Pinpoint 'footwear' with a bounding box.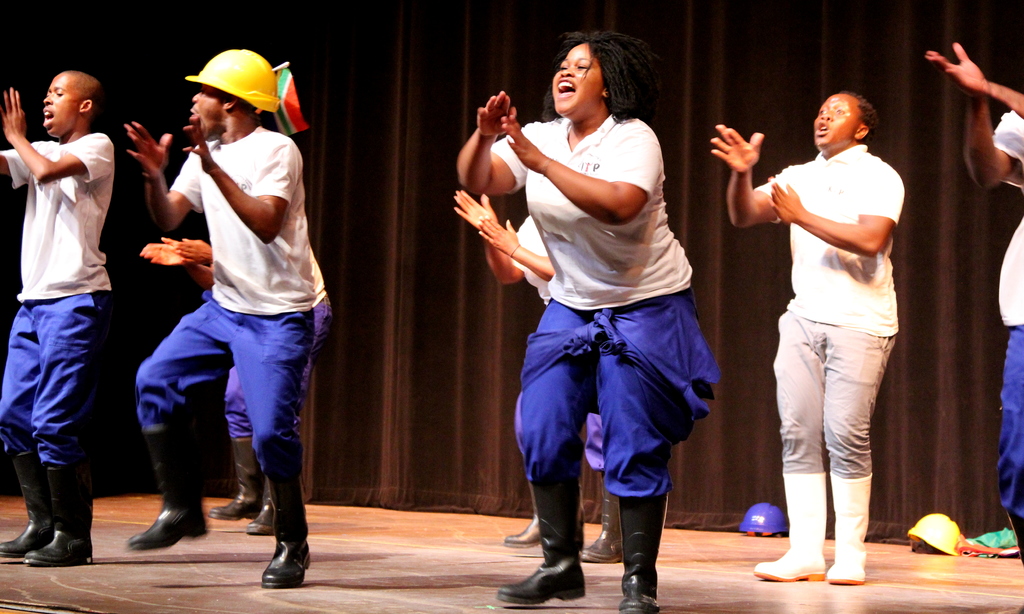
left=580, top=468, right=626, bottom=563.
